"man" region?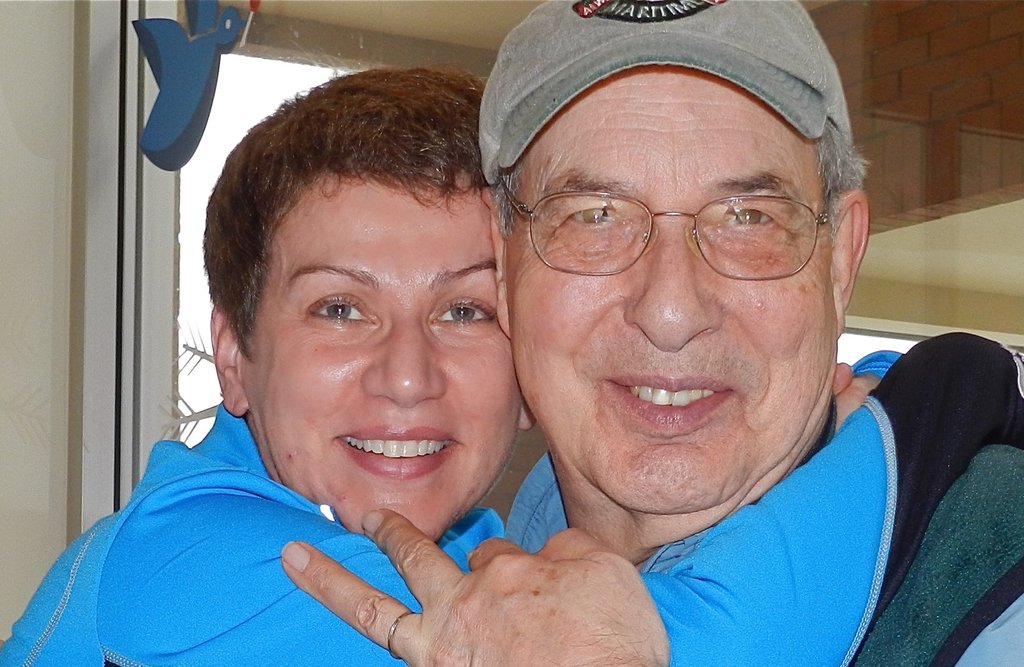
<box>263,0,1023,666</box>
